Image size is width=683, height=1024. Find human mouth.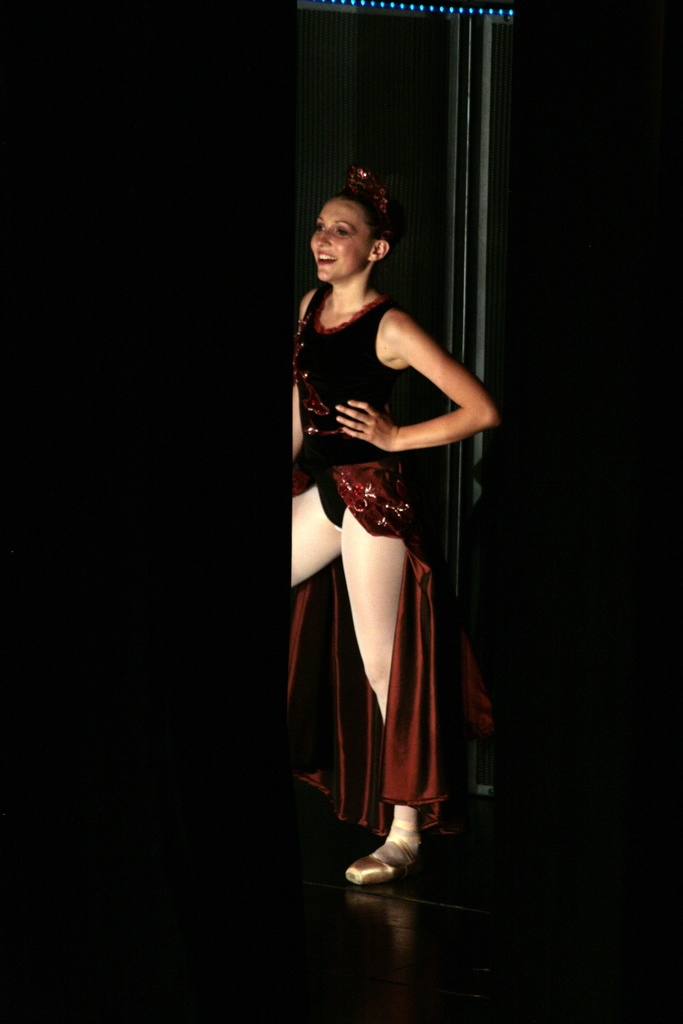
box(317, 248, 334, 264).
